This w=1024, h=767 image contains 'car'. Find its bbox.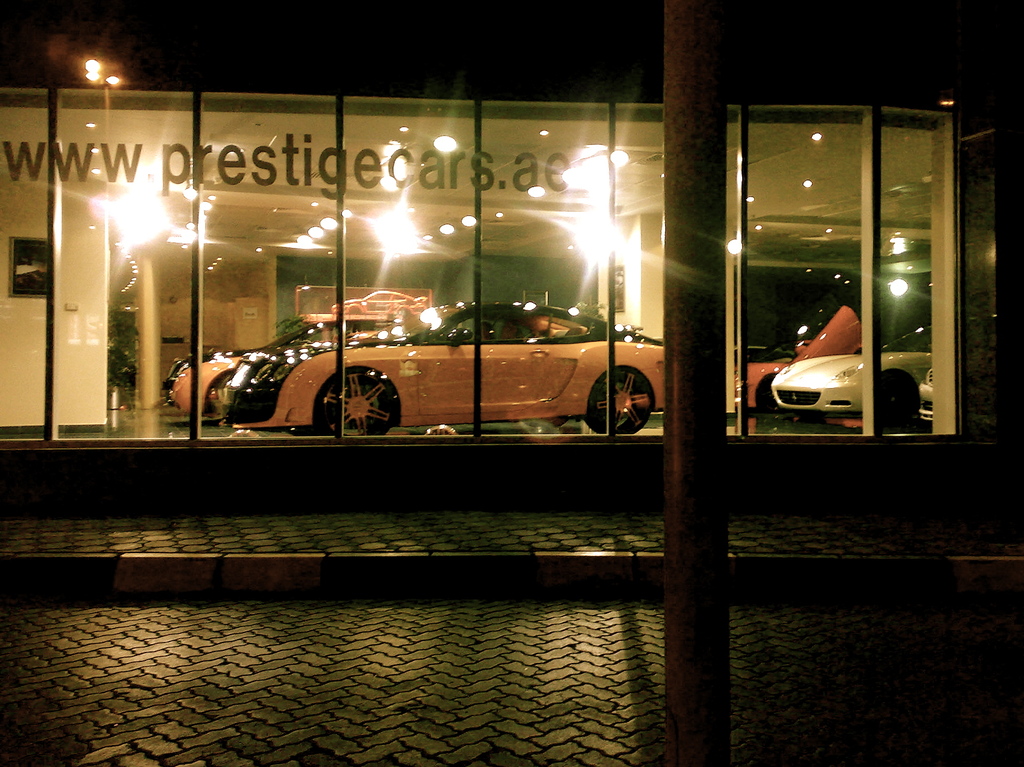
(x1=161, y1=319, x2=403, y2=414).
